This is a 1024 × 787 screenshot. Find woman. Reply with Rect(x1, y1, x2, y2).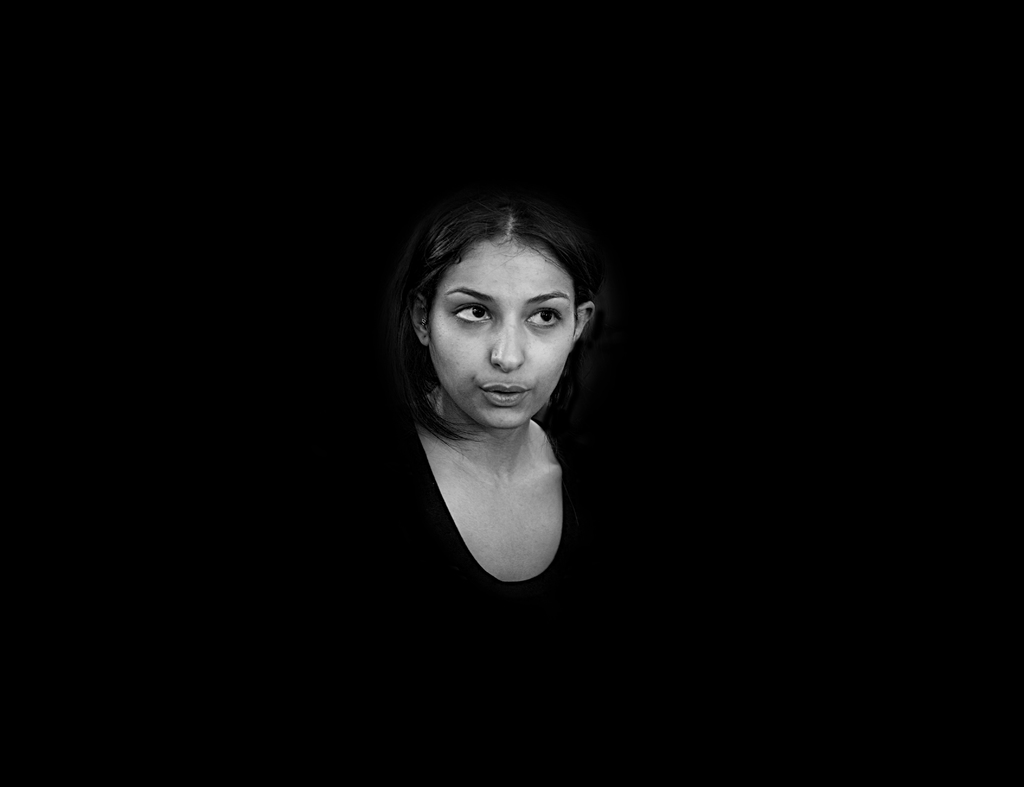
Rect(352, 191, 632, 594).
